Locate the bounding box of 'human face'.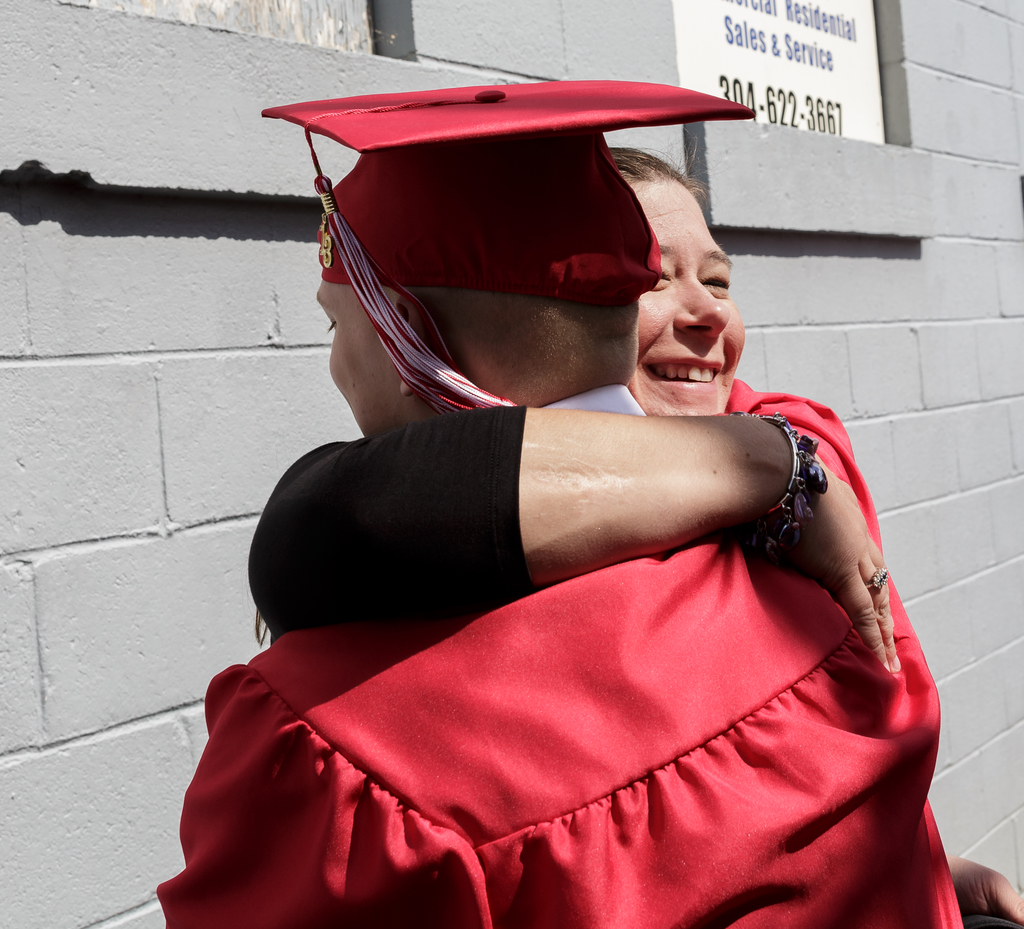
Bounding box: bbox=(629, 180, 746, 417).
